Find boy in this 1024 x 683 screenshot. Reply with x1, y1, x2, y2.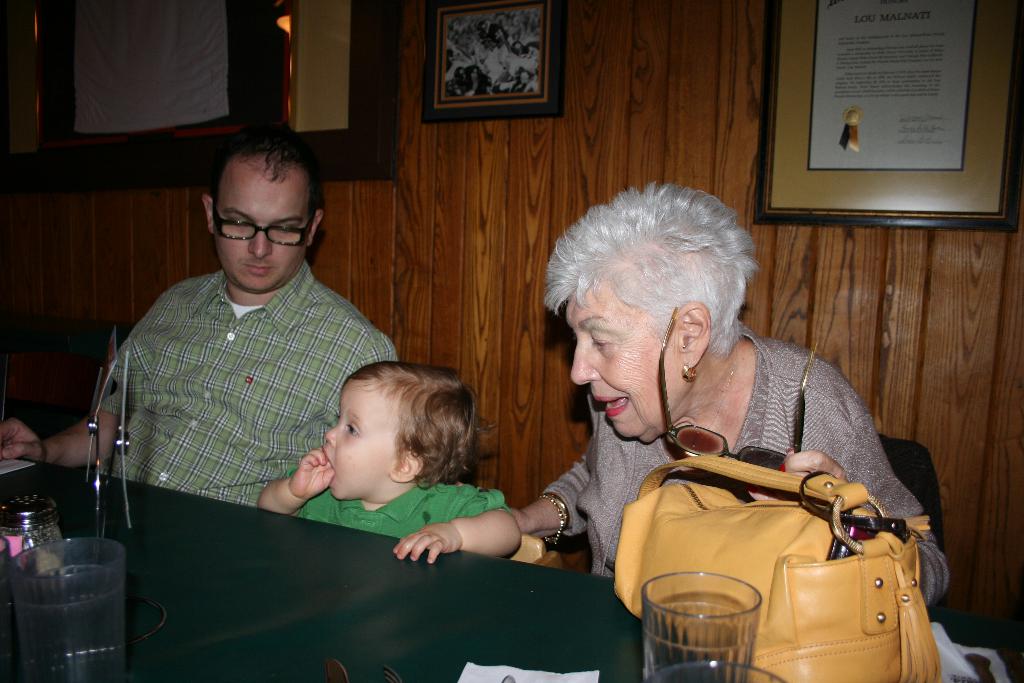
254, 358, 493, 588.
